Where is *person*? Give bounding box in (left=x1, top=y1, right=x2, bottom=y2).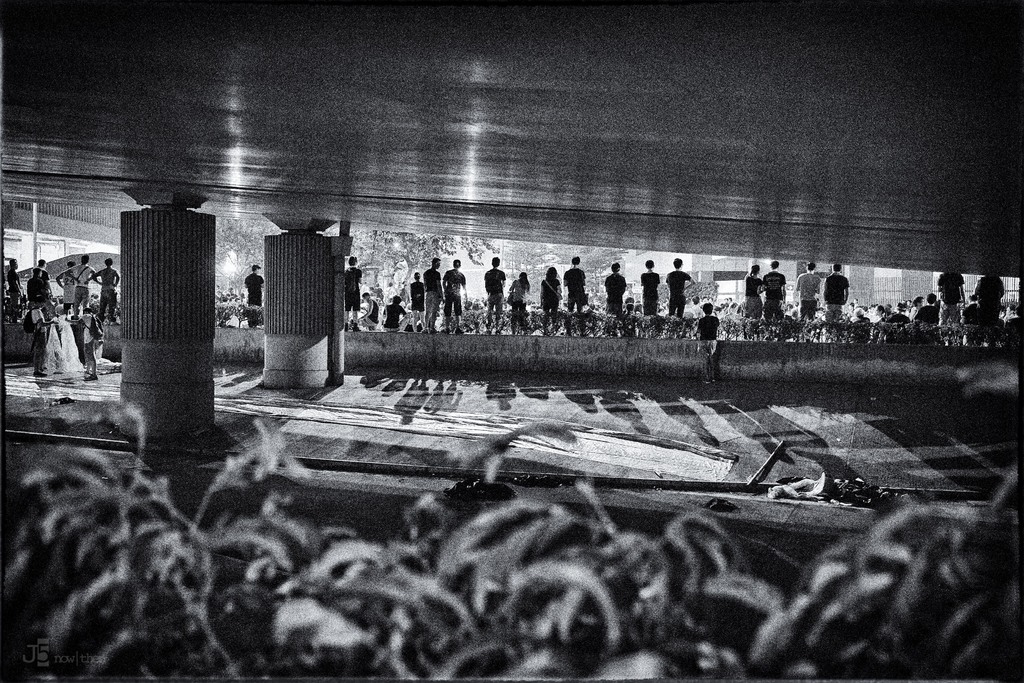
(left=641, top=260, right=664, bottom=319).
